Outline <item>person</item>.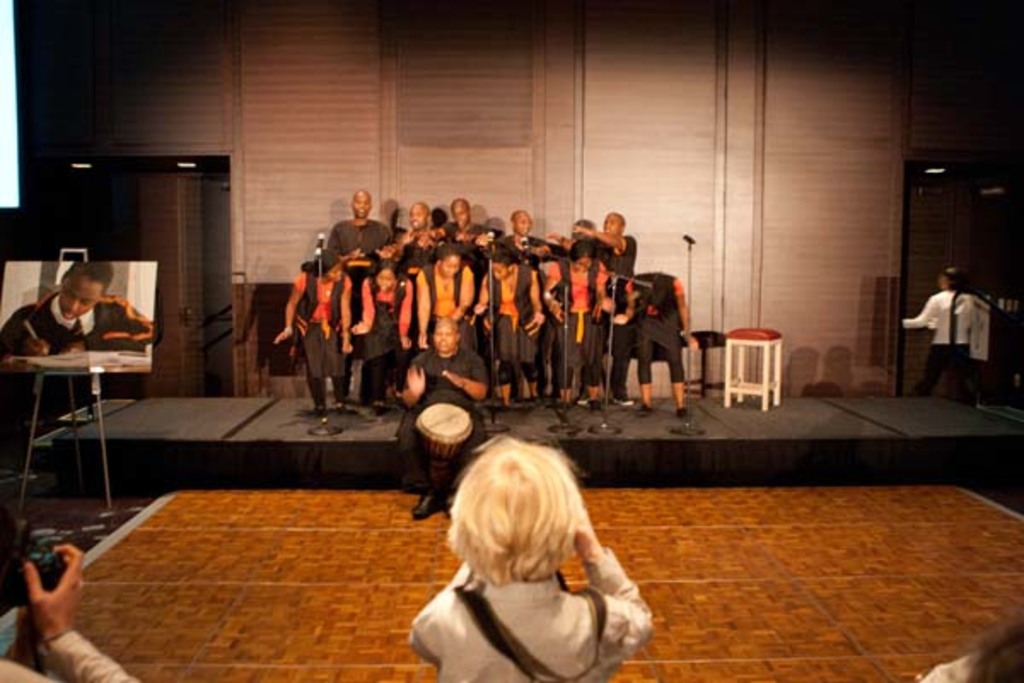
Outline: {"x1": 7, "y1": 268, "x2": 150, "y2": 352}.
